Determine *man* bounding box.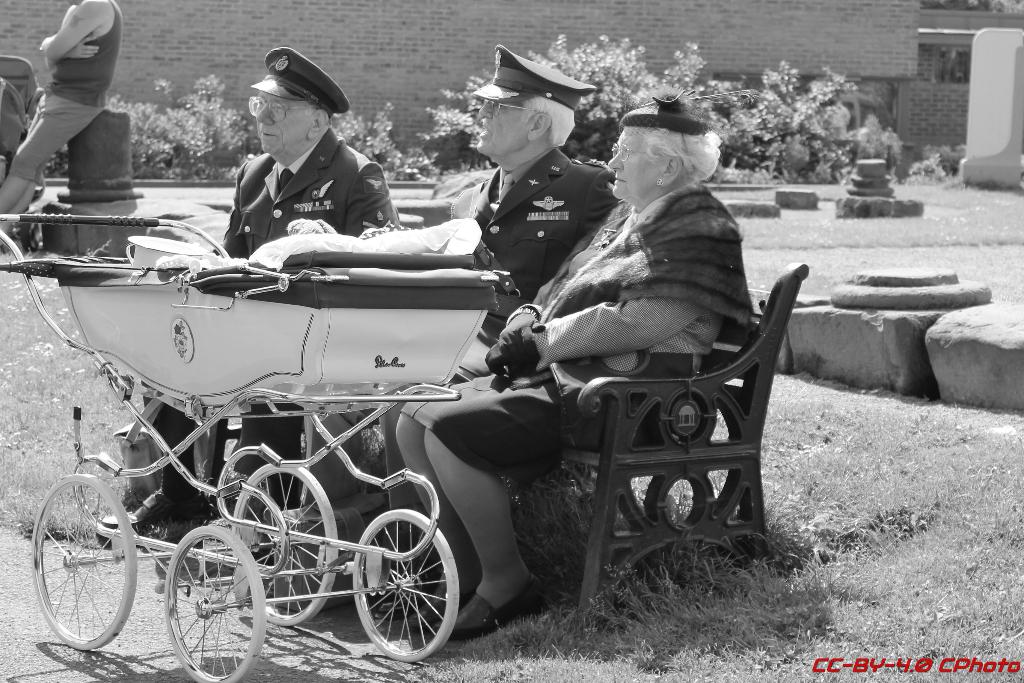
Determined: {"x1": 121, "y1": 47, "x2": 415, "y2": 560}.
